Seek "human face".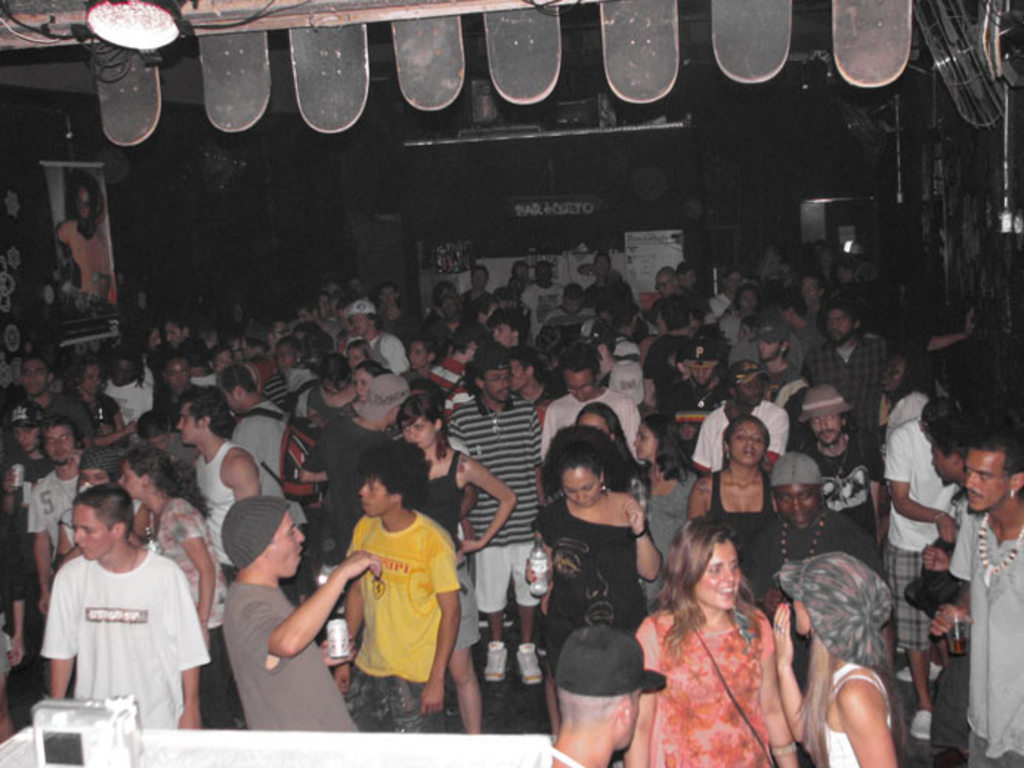
<bbox>78, 363, 102, 397</bbox>.
